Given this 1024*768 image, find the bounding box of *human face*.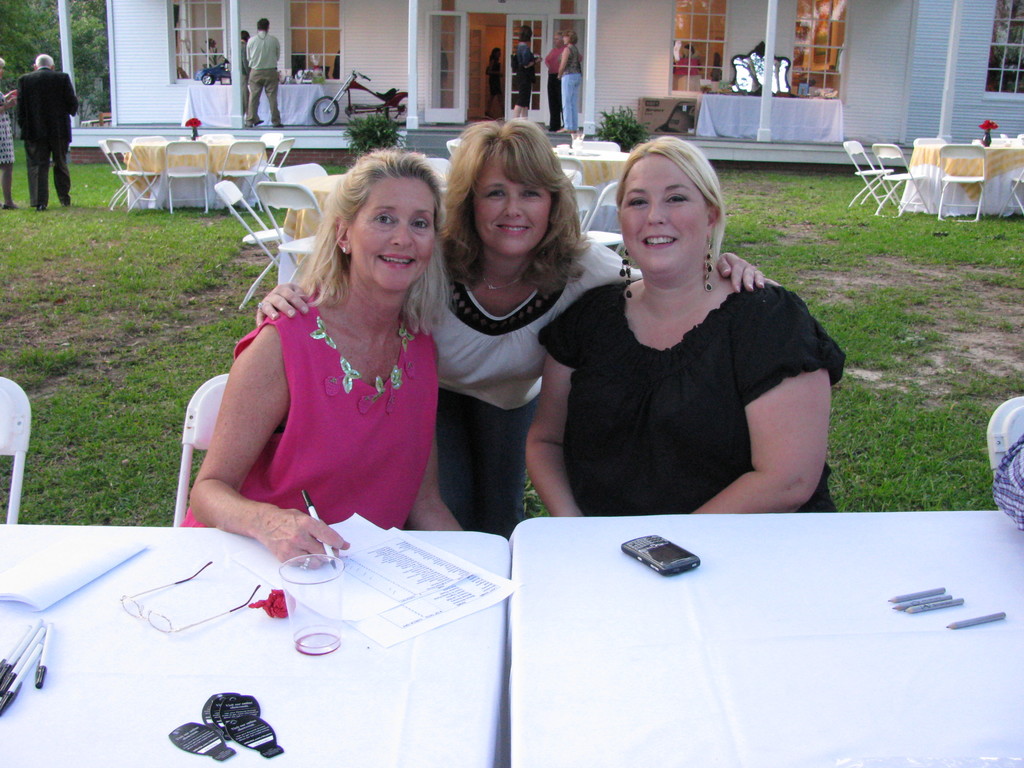
[563,35,572,46].
